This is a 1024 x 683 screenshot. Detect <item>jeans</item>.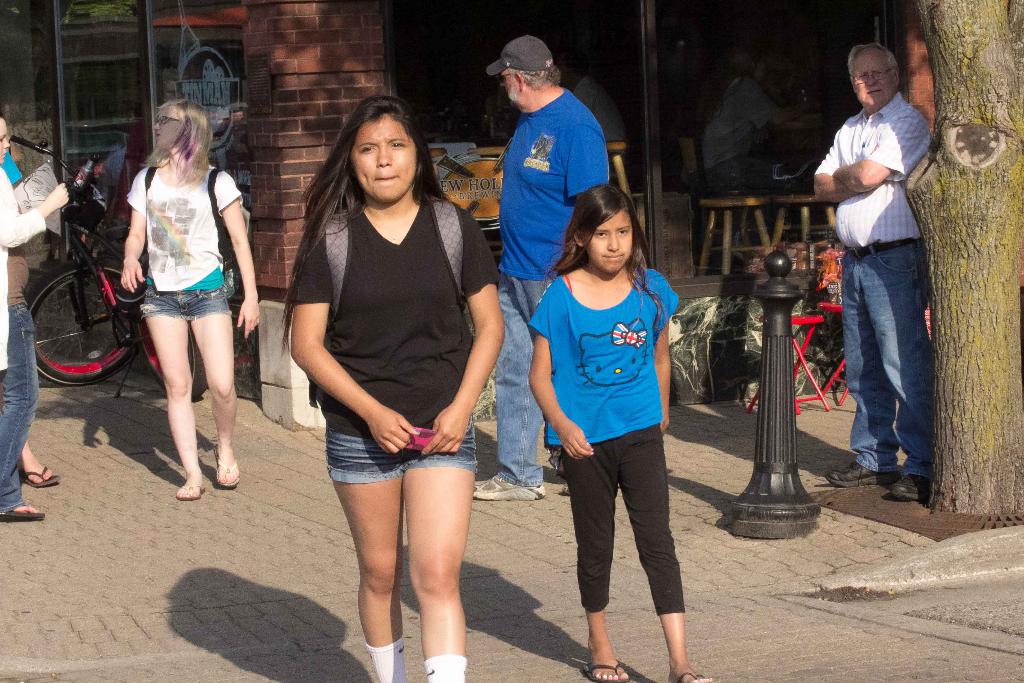
bbox=[0, 303, 36, 509].
